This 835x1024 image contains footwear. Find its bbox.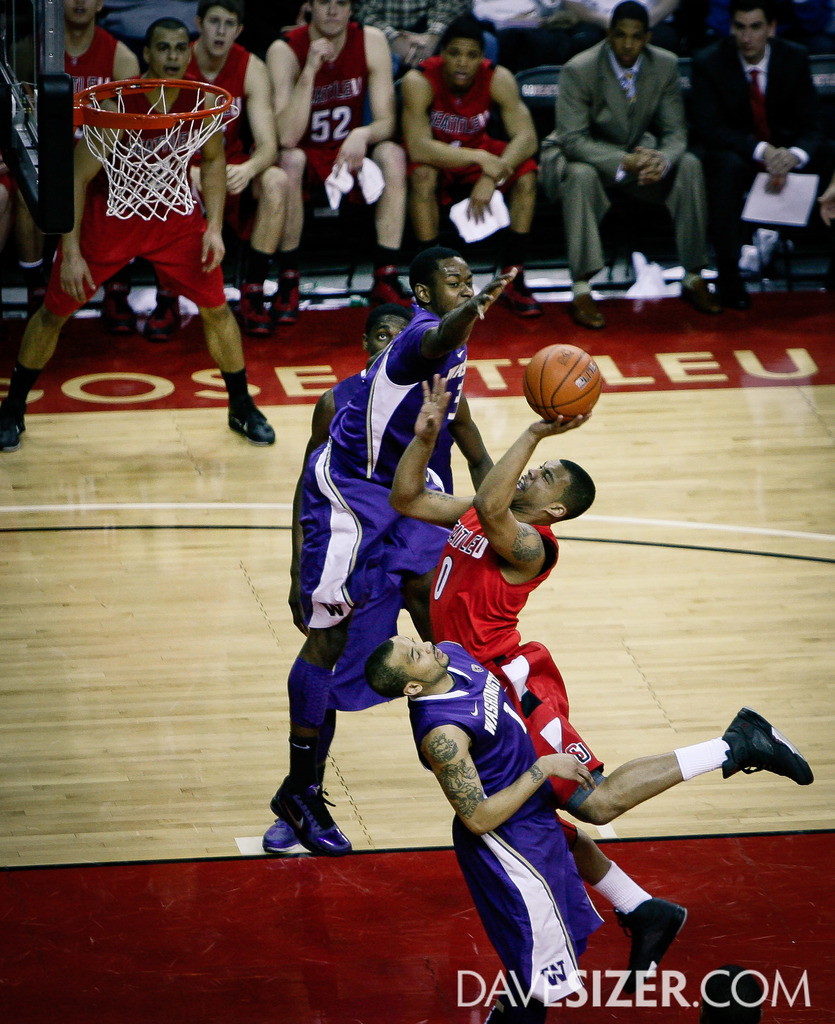
l=85, t=278, r=147, b=337.
